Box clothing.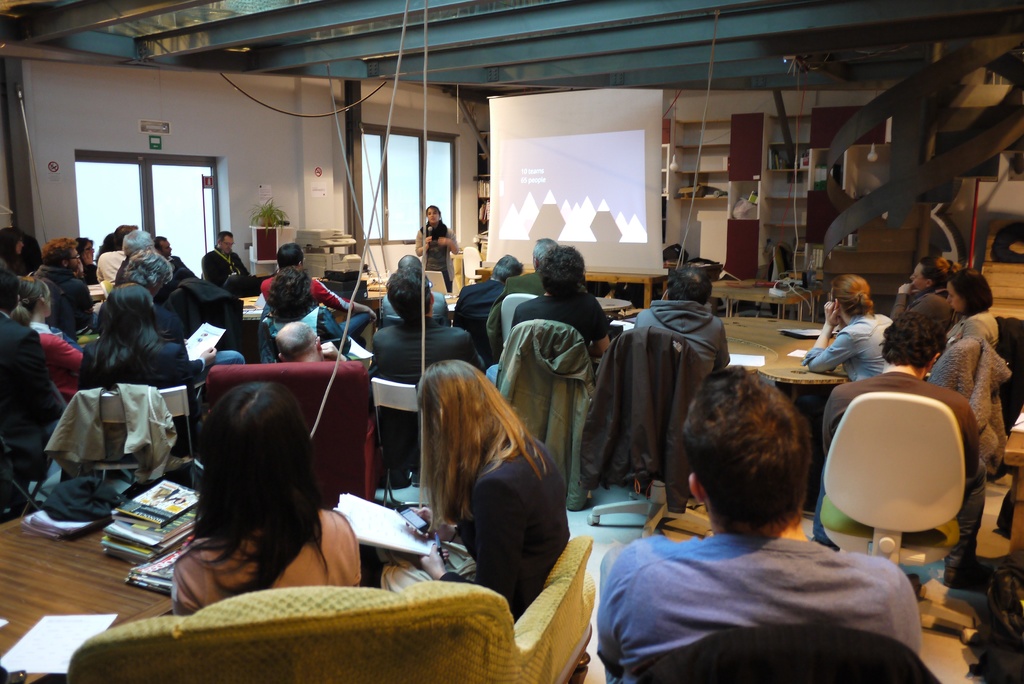
crop(0, 308, 67, 438).
